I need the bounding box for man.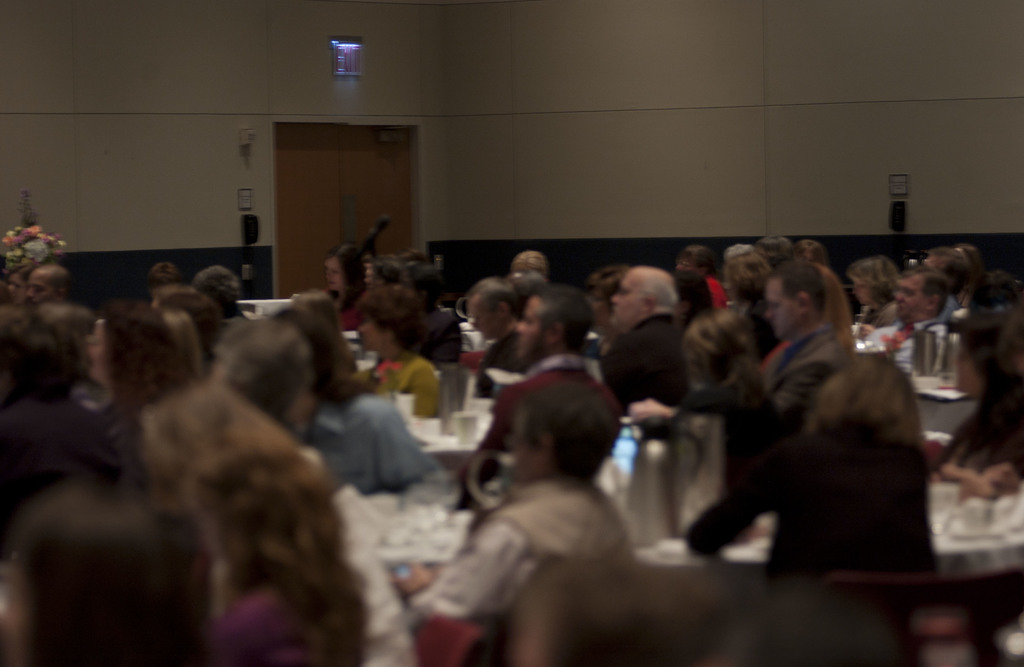
Here it is: box=[465, 277, 515, 394].
